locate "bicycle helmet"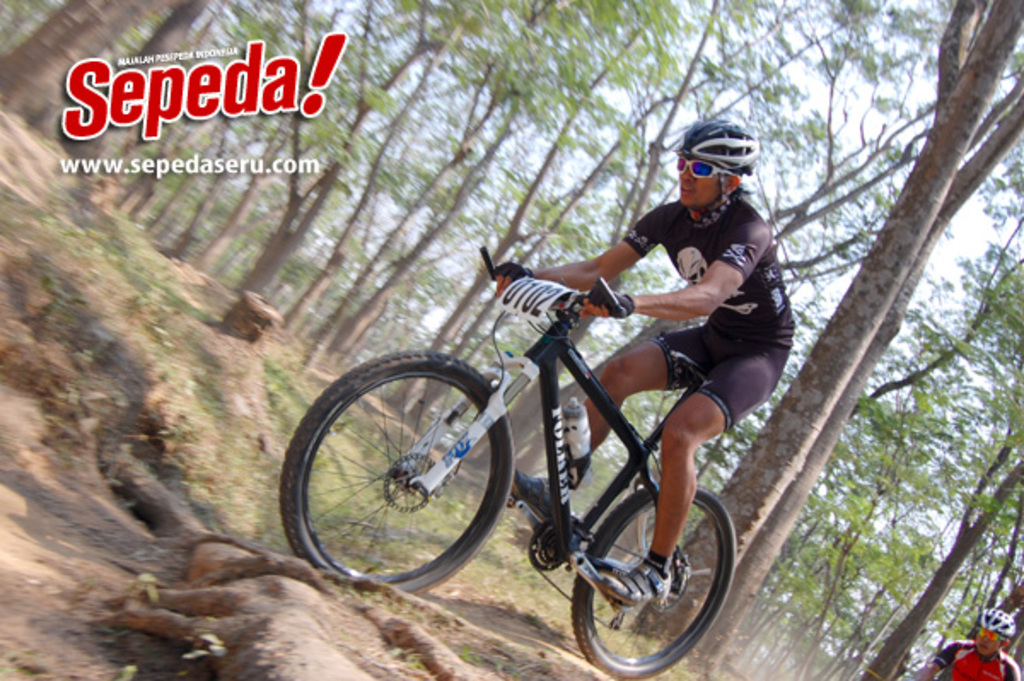
<bbox>671, 119, 771, 212</bbox>
